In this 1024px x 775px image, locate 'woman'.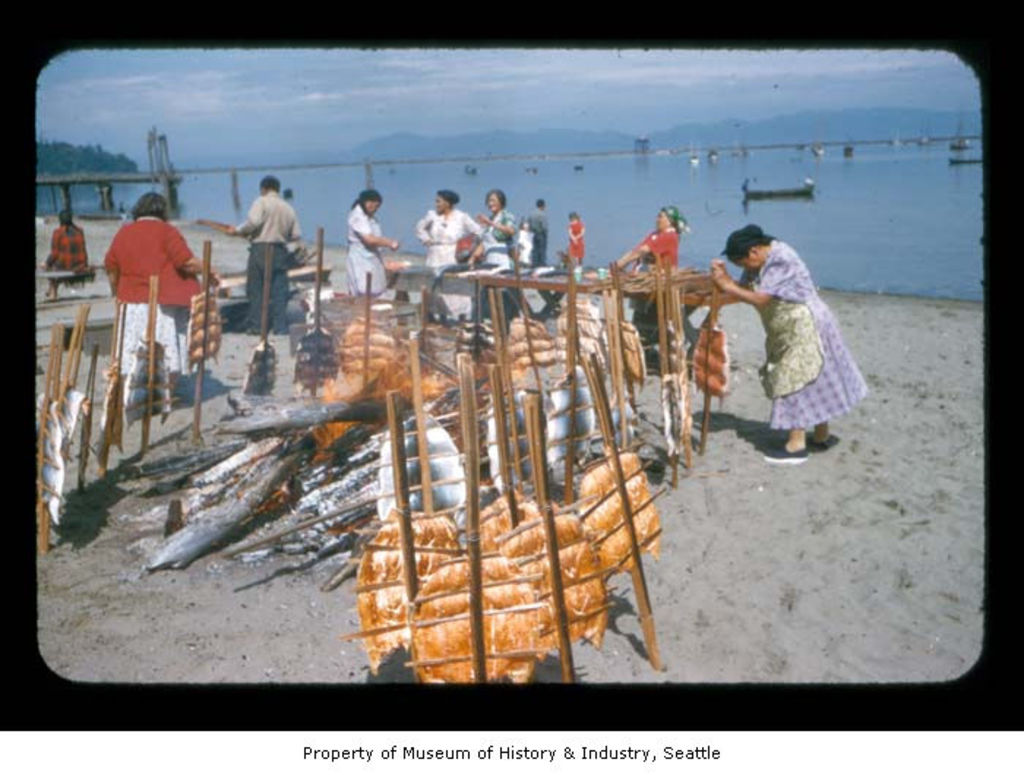
Bounding box: BBox(721, 216, 867, 449).
